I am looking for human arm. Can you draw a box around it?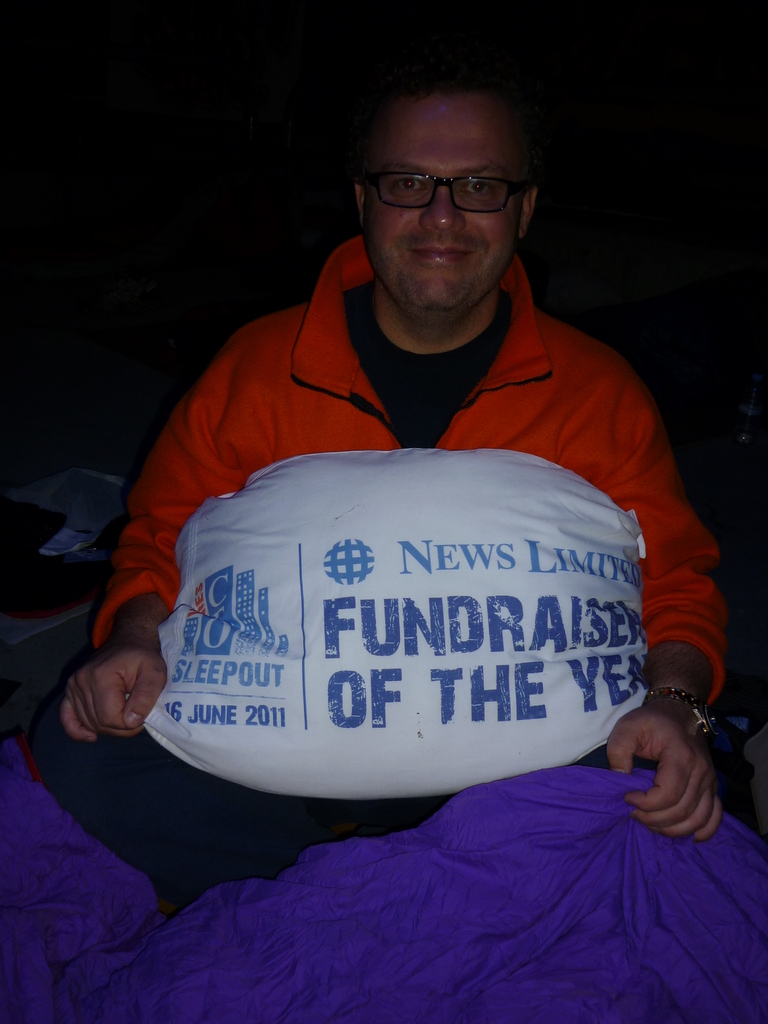
Sure, the bounding box is locate(60, 395, 241, 748).
